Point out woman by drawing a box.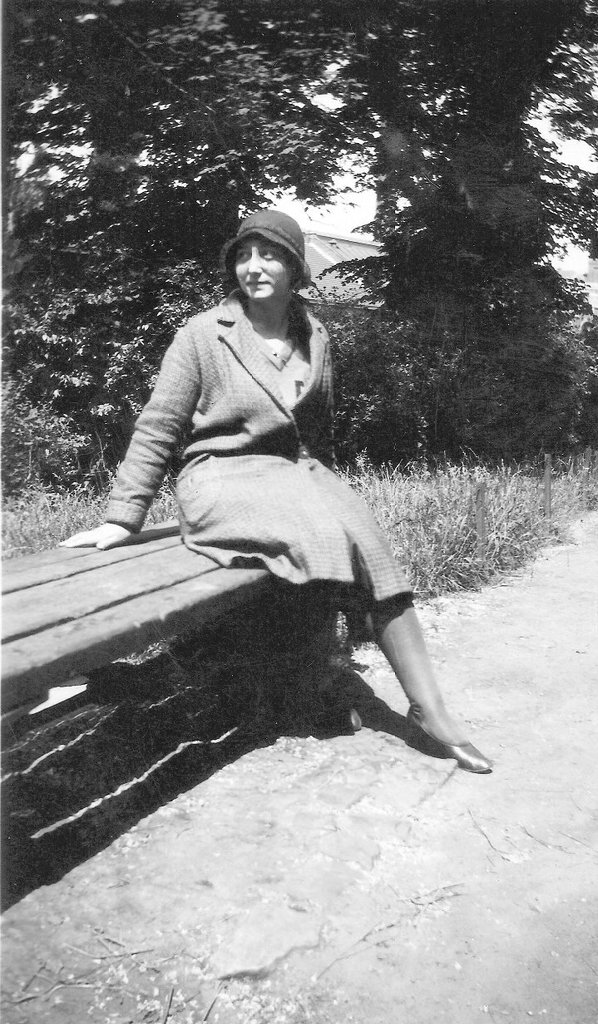
BBox(74, 194, 456, 821).
